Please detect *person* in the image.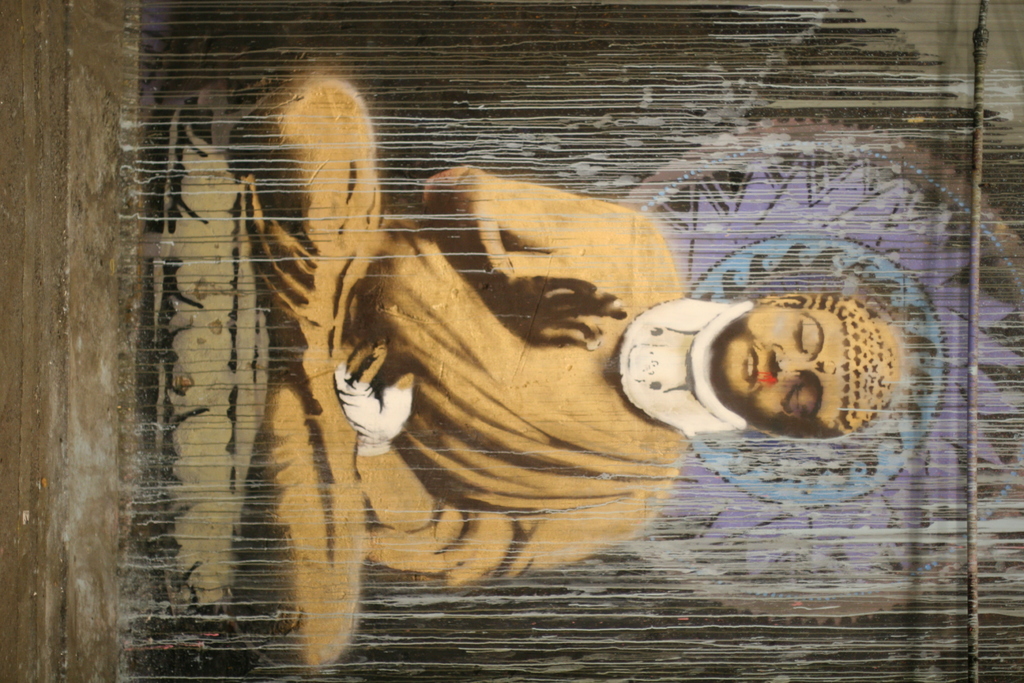
176:104:823:651.
